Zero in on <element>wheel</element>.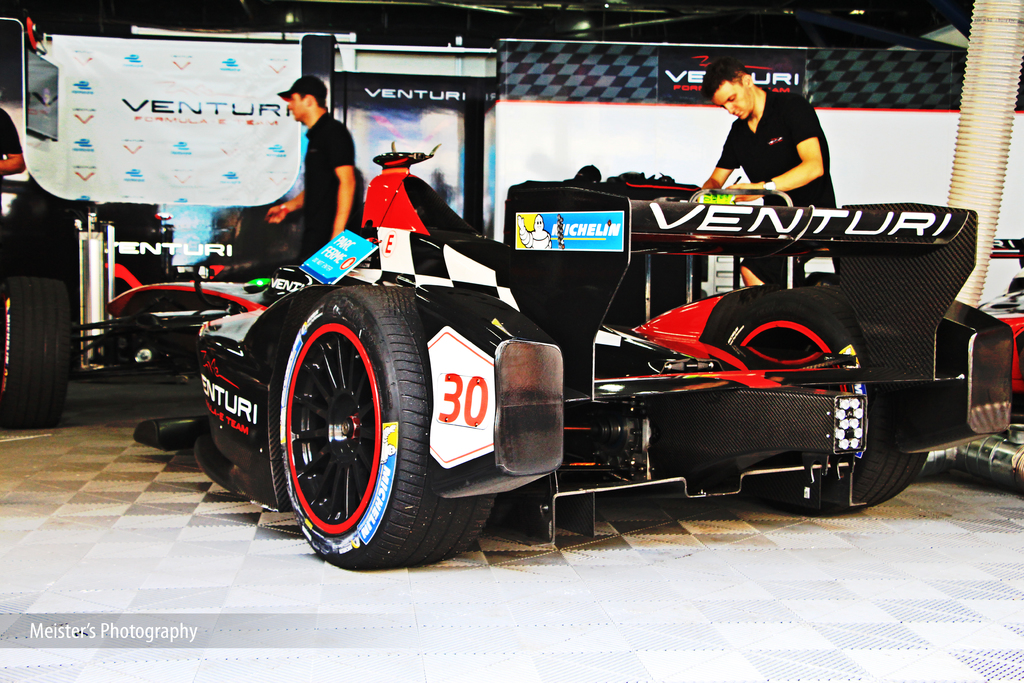
Zeroed in: locate(771, 445, 932, 515).
